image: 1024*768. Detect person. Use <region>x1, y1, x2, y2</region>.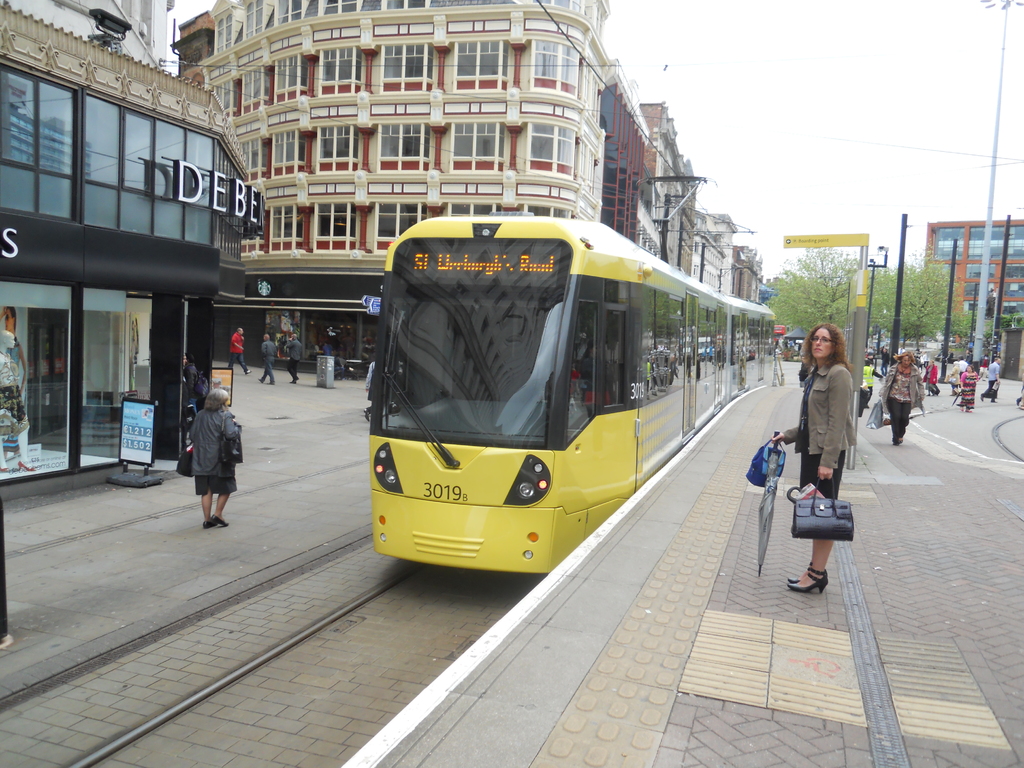
<region>879, 346, 922, 444</region>.
